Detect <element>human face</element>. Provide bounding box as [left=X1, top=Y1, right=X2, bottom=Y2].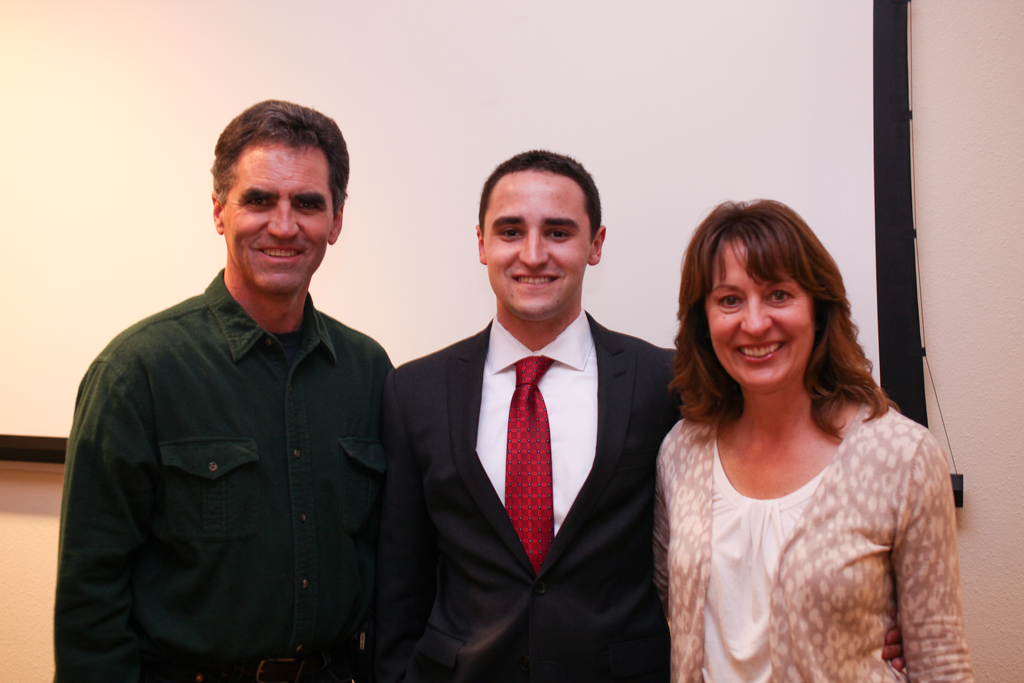
[left=222, top=140, right=333, bottom=290].
